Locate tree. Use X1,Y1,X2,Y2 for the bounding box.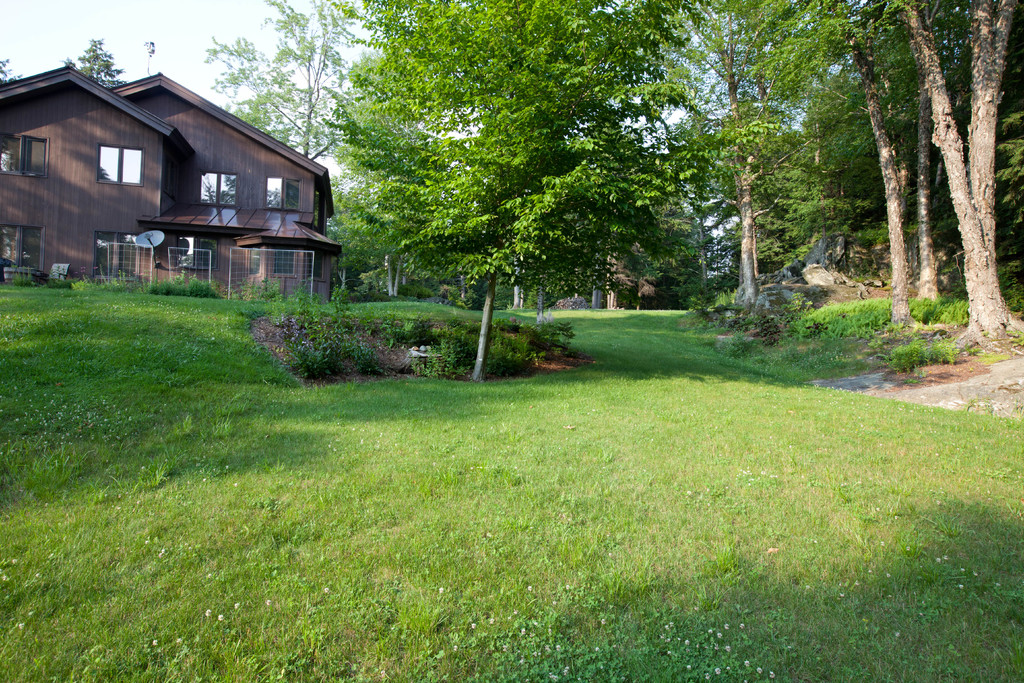
0,60,22,85.
